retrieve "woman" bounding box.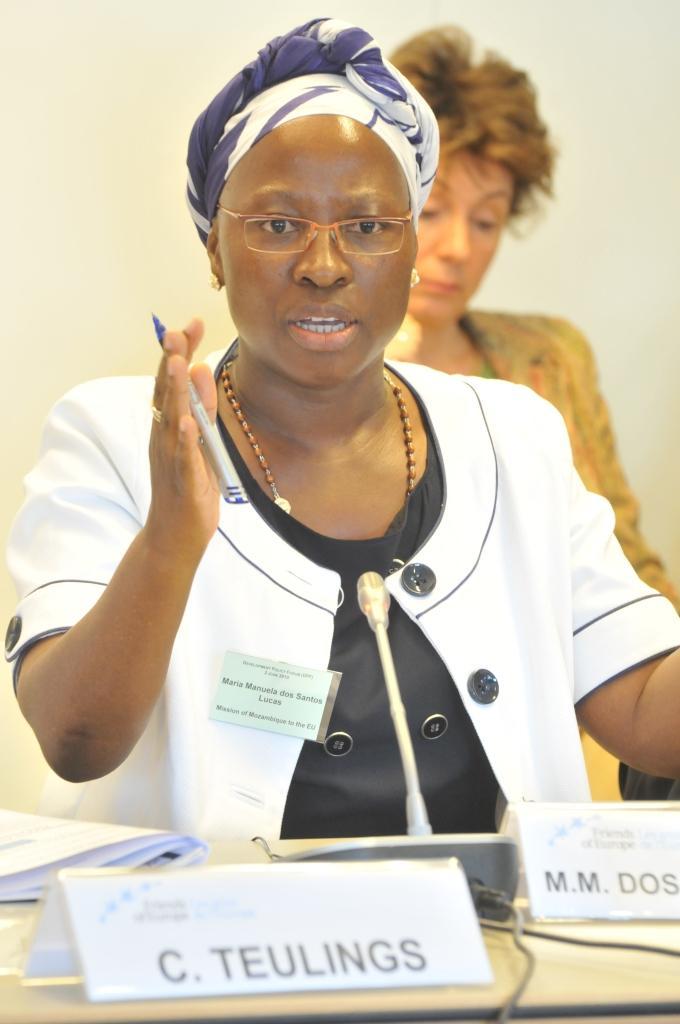
Bounding box: (382,22,679,799).
